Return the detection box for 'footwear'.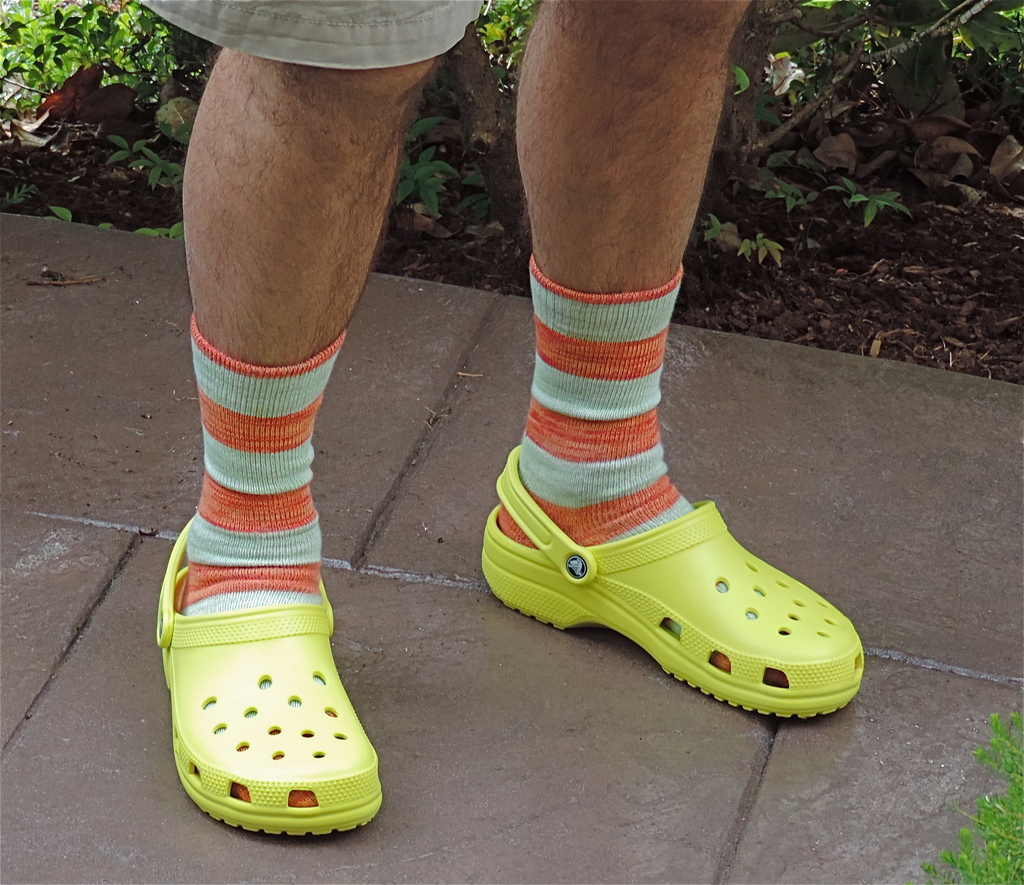
bbox=(479, 450, 867, 715).
